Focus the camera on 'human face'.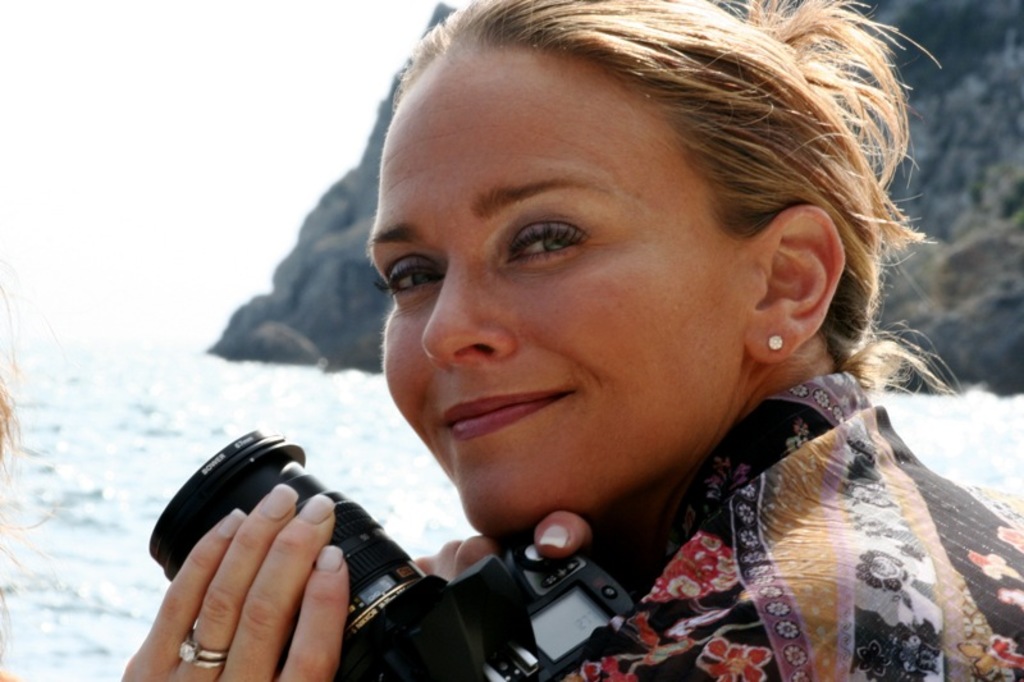
Focus region: crop(364, 51, 749, 531).
